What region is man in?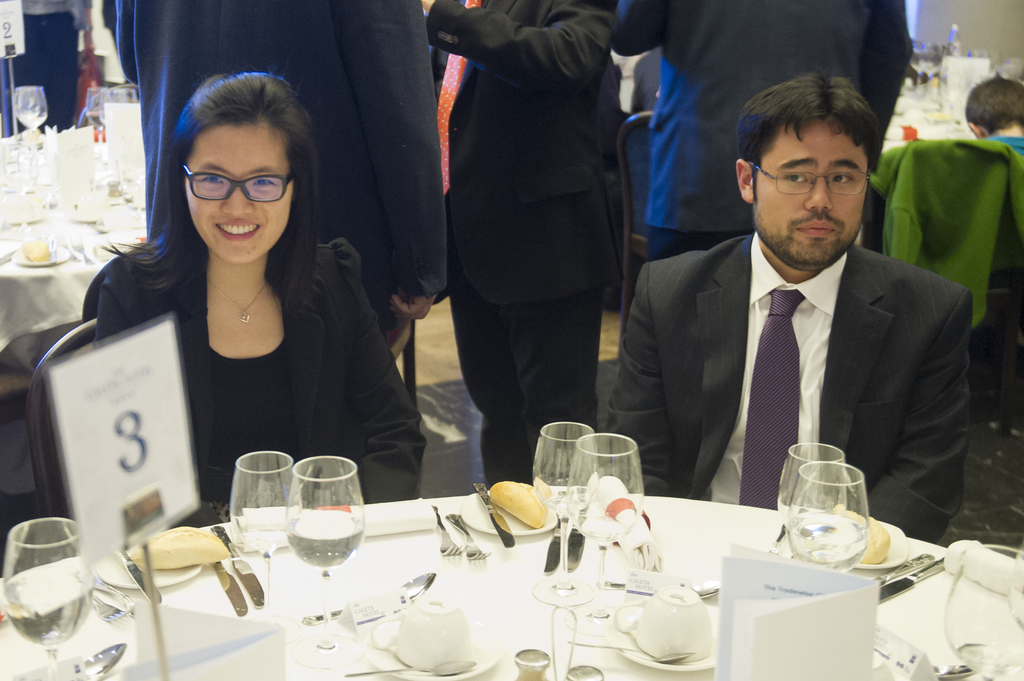
crop(619, 95, 986, 541).
